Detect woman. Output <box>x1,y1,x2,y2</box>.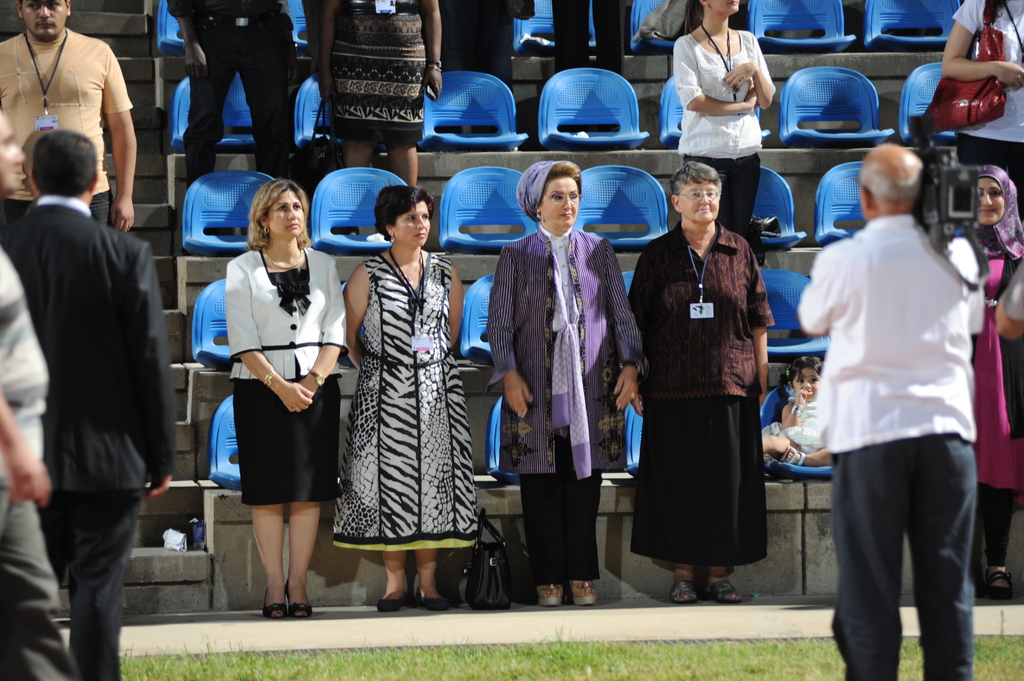
<box>919,0,1023,198</box>.
